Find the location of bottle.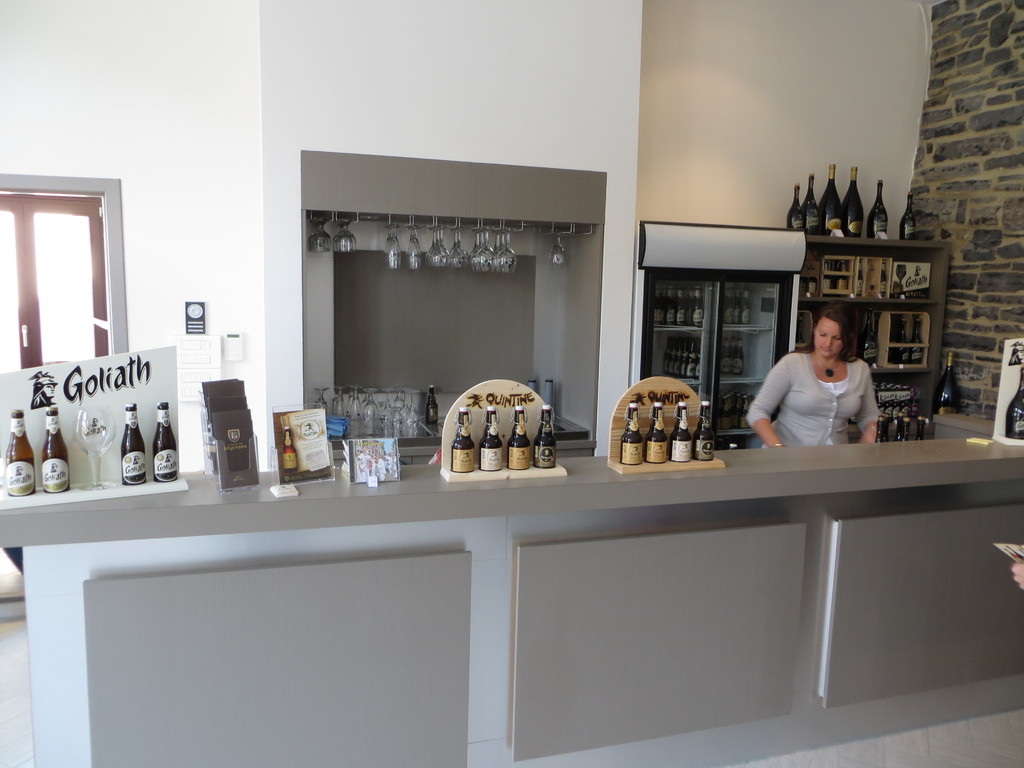
Location: left=36, top=406, right=74, bottom=497.
